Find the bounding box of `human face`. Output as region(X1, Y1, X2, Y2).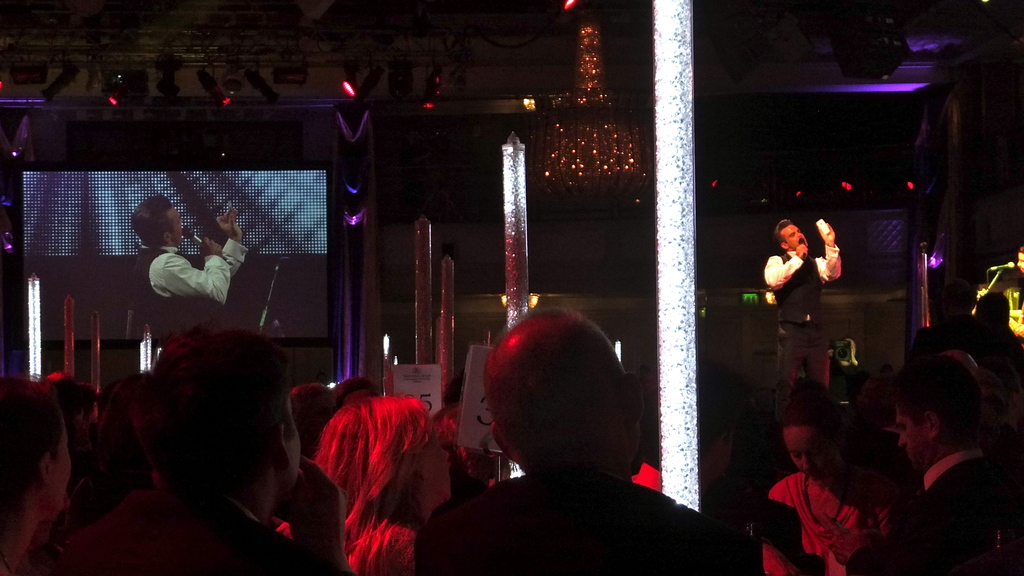
region(787, 228, 806, 249).
